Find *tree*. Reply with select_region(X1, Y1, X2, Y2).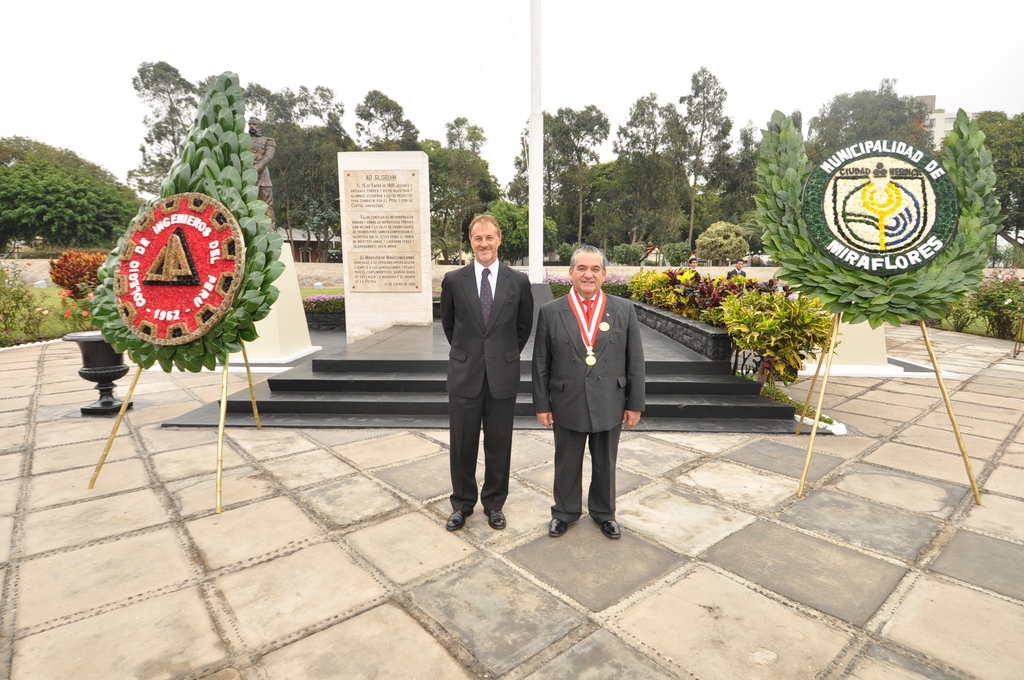
select_region(974, 110, 1023, 276).
